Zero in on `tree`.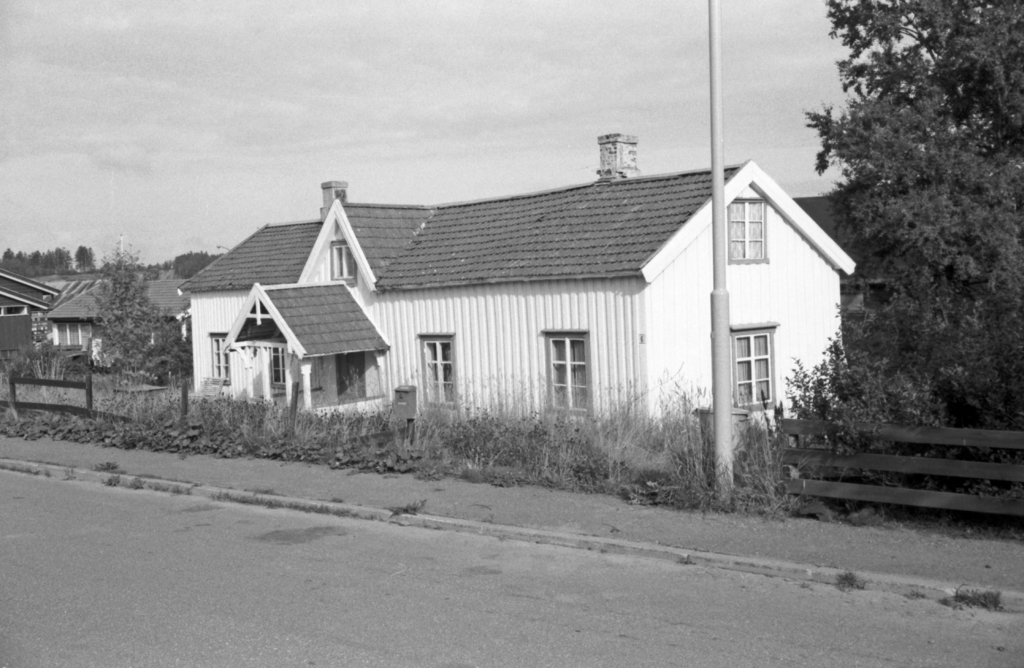
Zeroed in: locate(84, 241, 170, 376).
